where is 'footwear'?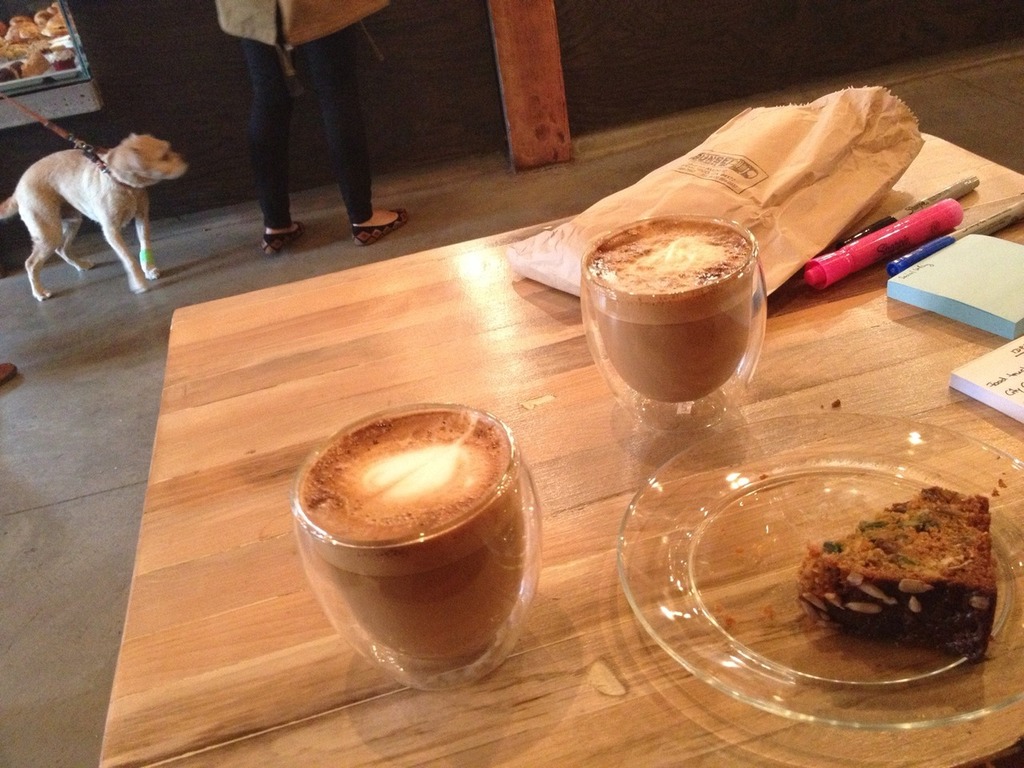
[353,214,407,243].
